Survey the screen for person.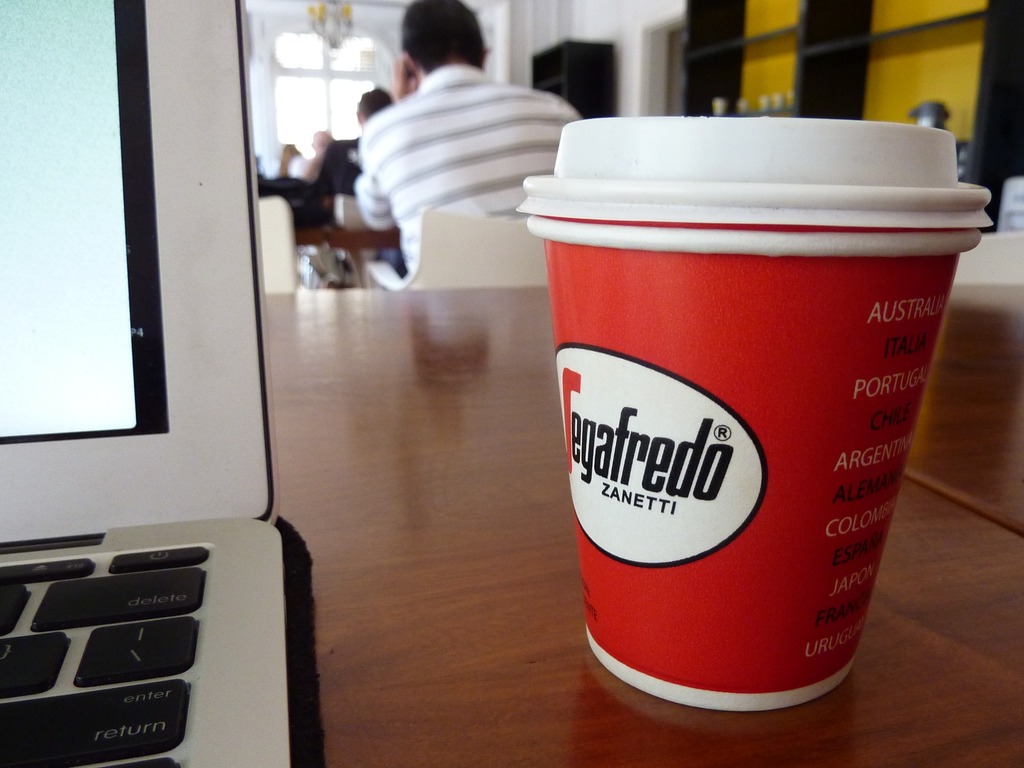
Survey found: Rect(311, 89, 386, 202).
